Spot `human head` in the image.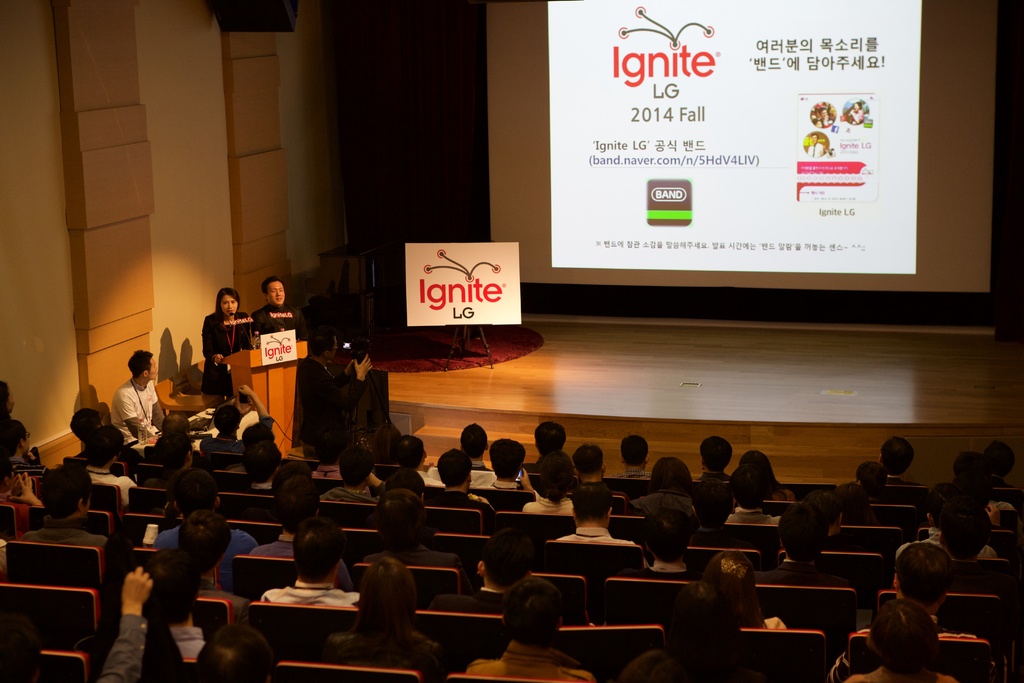
`human head` found at detection(662, 583, 733, 653).
